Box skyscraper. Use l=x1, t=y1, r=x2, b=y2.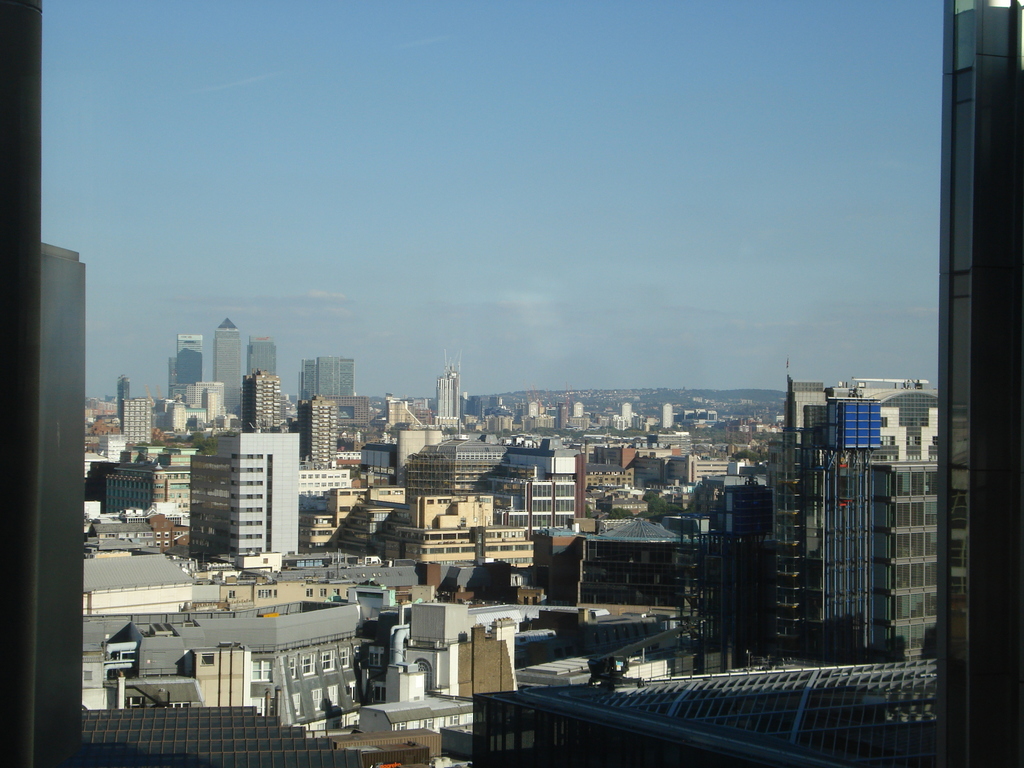
l=668, t=317, r=957, b=714.
